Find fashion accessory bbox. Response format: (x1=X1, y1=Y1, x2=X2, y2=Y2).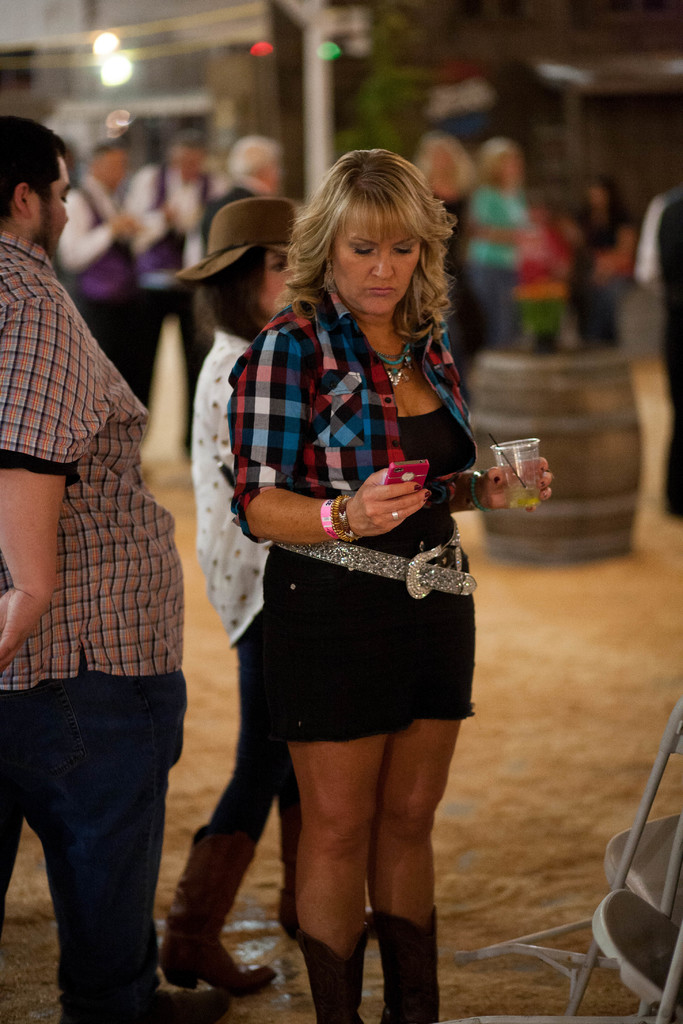
(x1=277, y1=515, x2=476, y2=594).
